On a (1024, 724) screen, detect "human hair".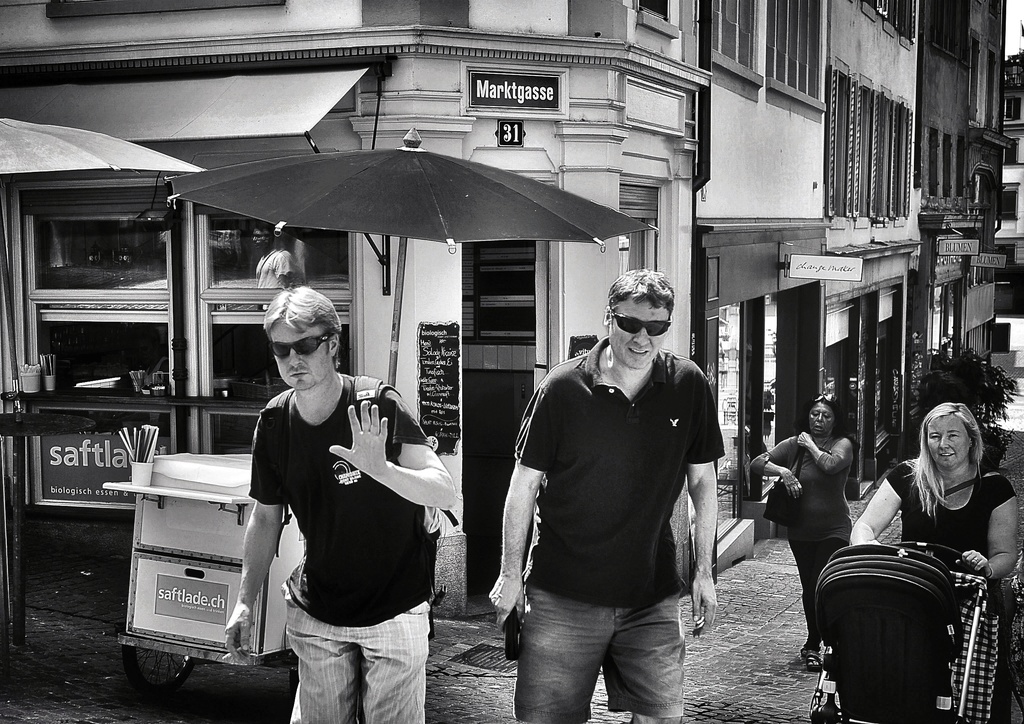
box(810, 395, 846, 435).
